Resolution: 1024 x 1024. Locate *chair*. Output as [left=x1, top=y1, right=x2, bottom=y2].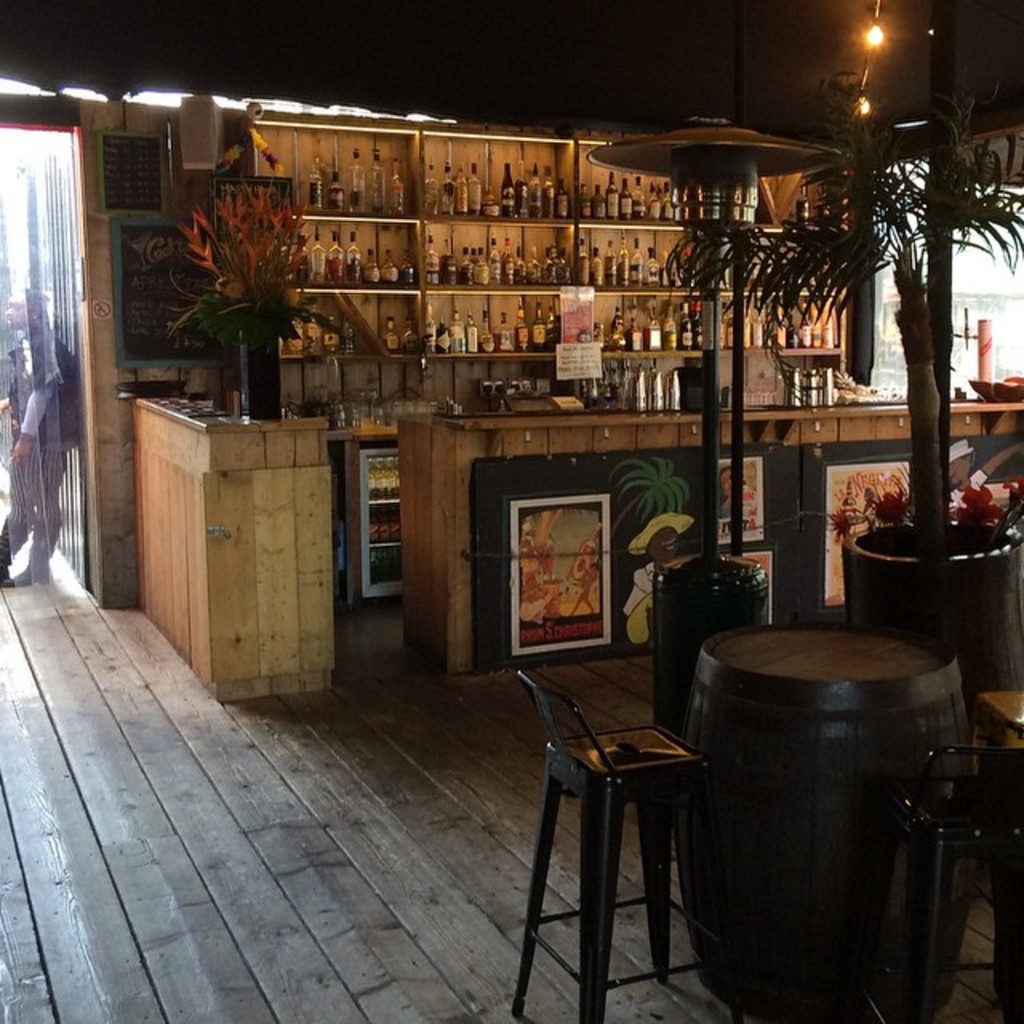
[left=507, top=598, right=763, bottom=981].
